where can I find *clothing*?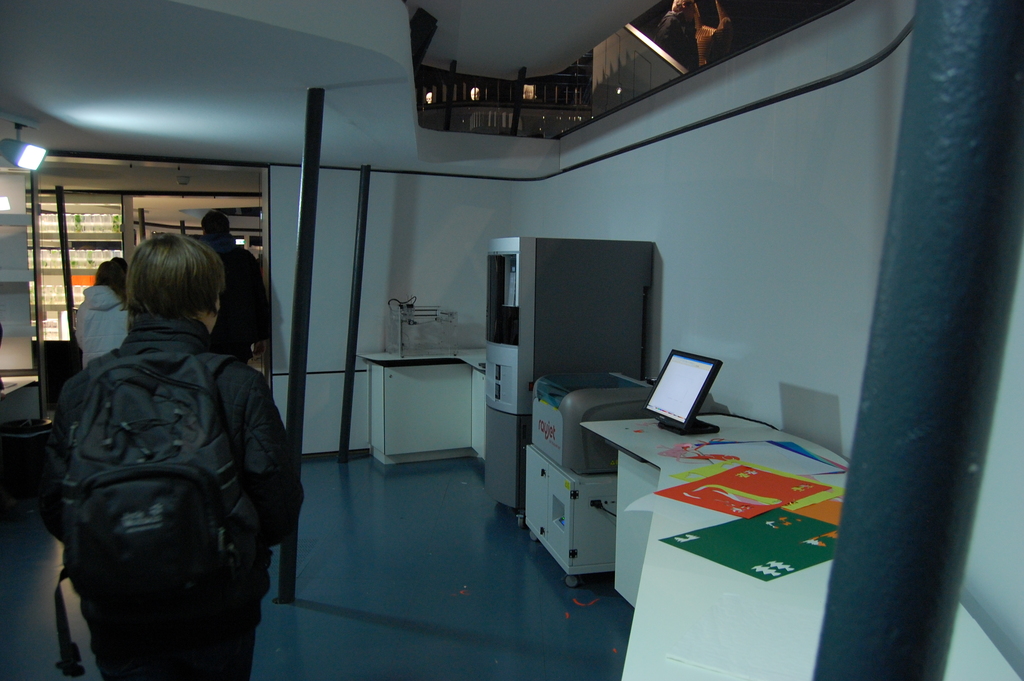
You can find it at 40, 318, 300, 680.
